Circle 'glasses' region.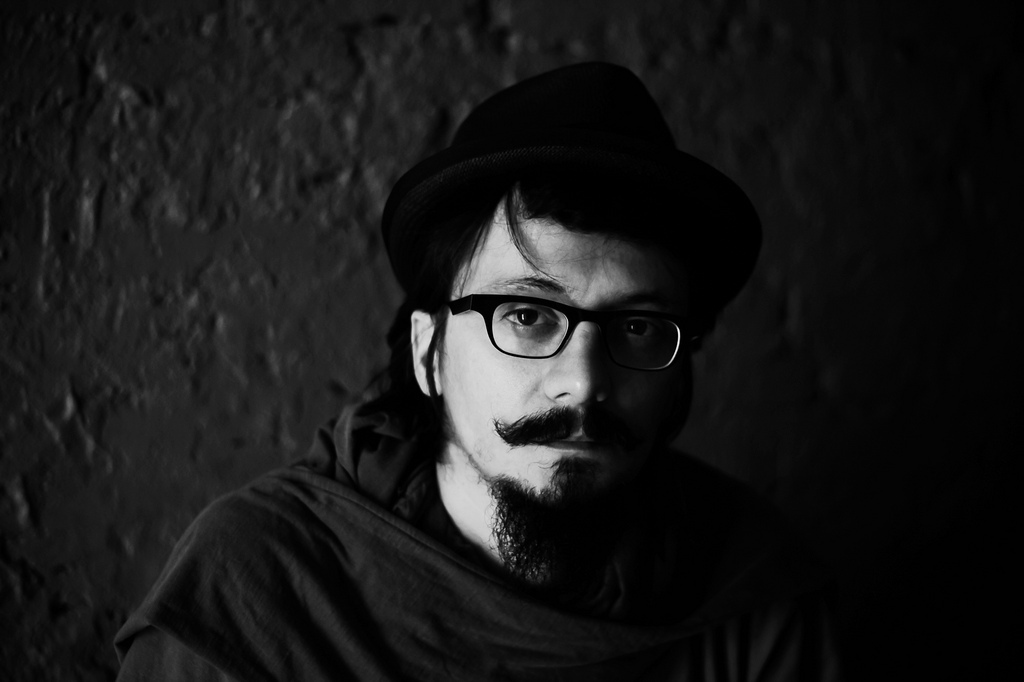
Region: bbox=[429, 291, 715, 380].
